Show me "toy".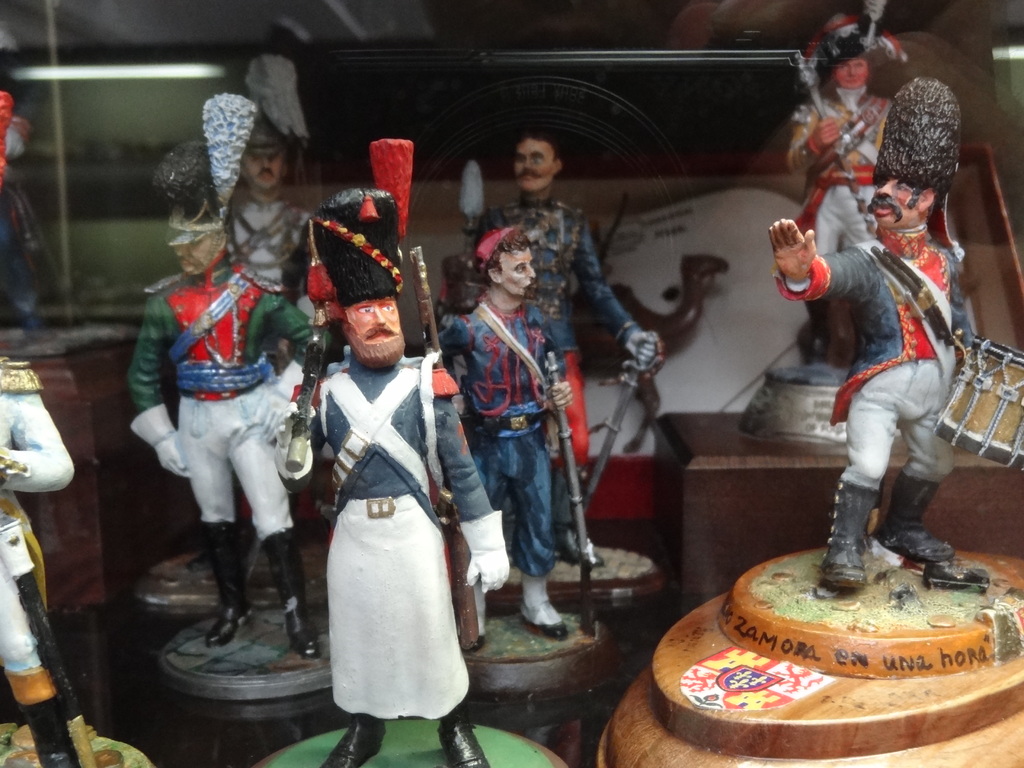
"toy" is here: [274,186,516,767].
